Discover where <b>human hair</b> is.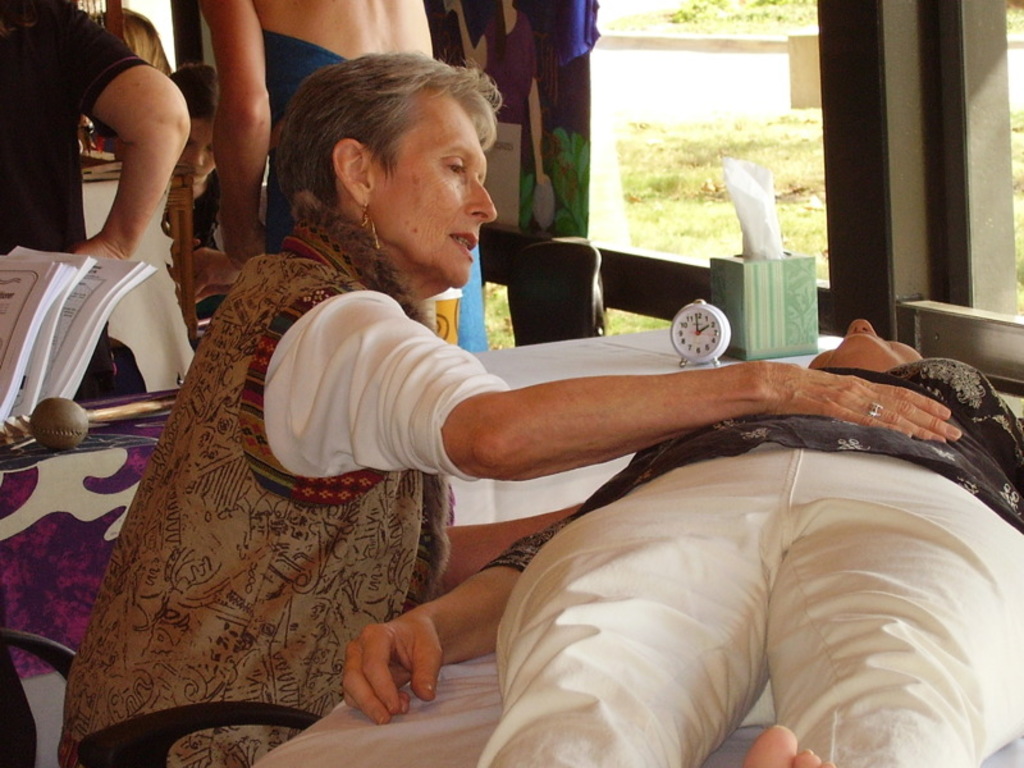
Discovered at 100/6/175/76.
